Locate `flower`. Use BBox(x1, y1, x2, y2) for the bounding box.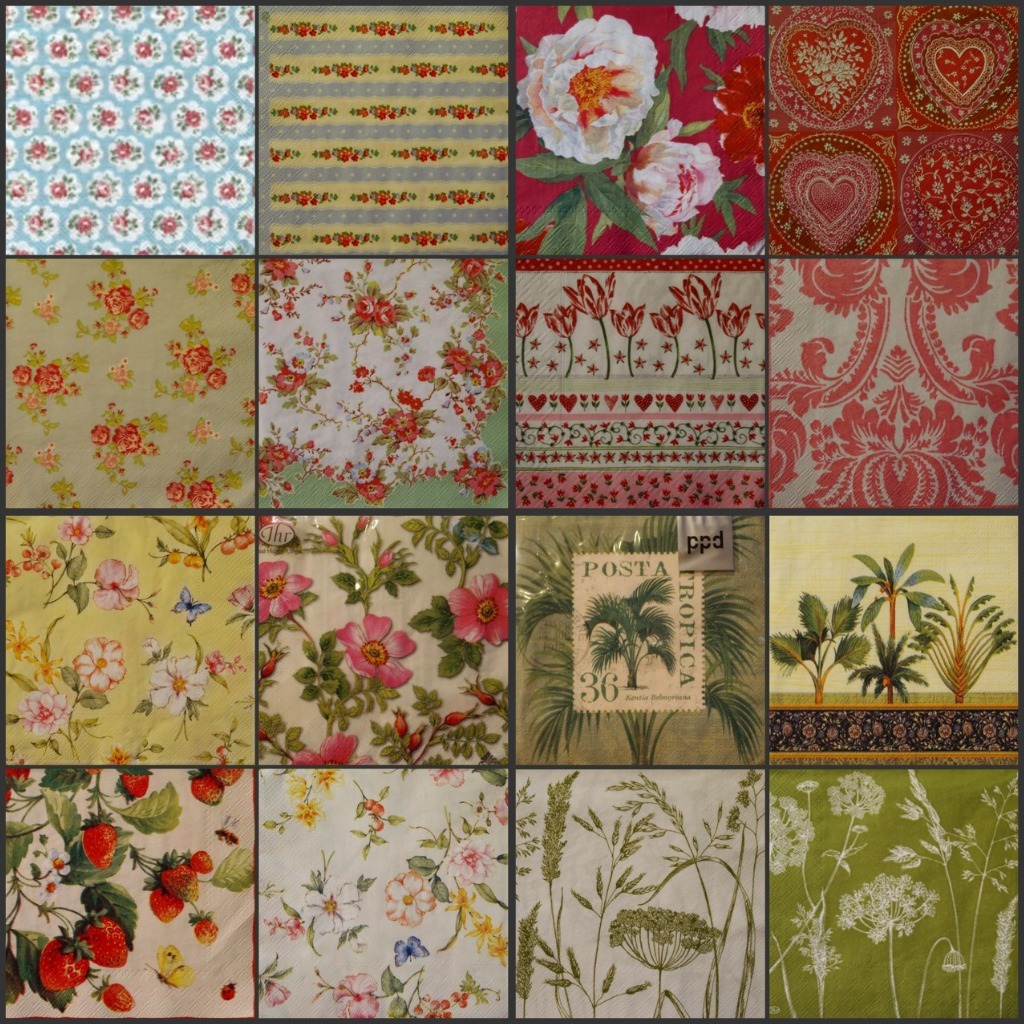
BBox(20, 543, 56, 575).
